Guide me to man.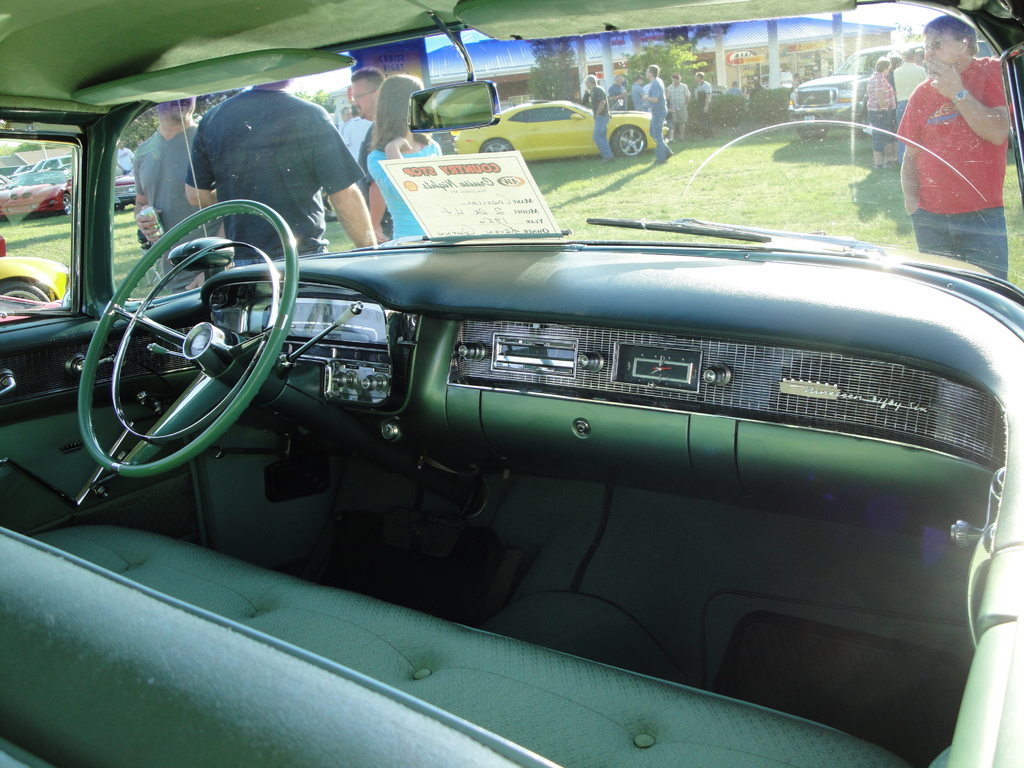
Guidance: [890, 13, 1010, 285].
